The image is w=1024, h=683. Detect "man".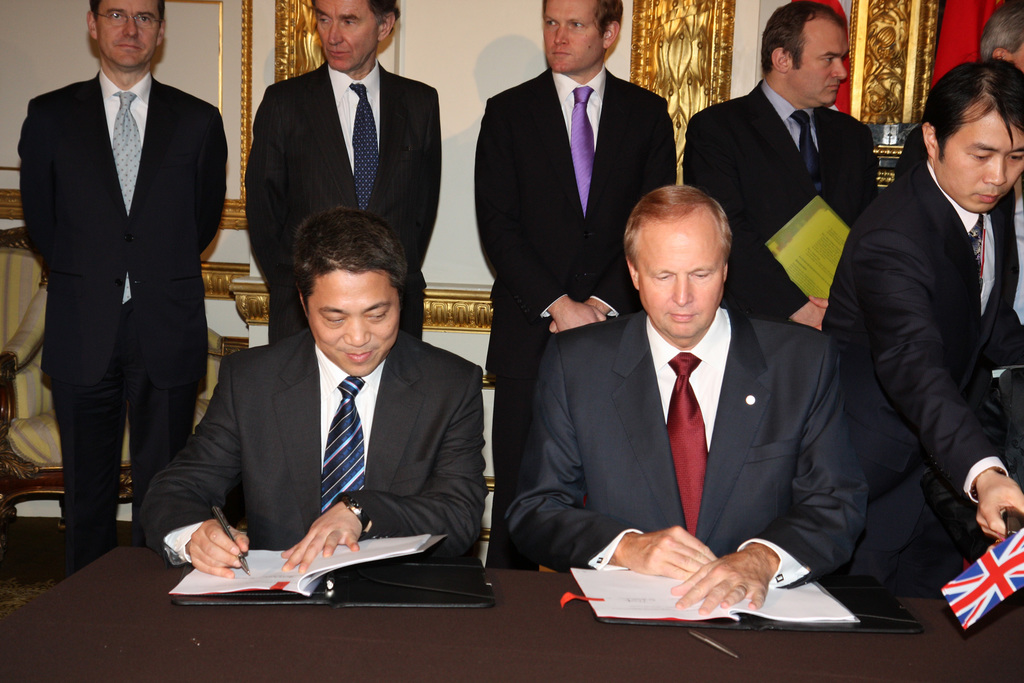
Detection: x1=474 y1=0 x2=678 y2=573.
